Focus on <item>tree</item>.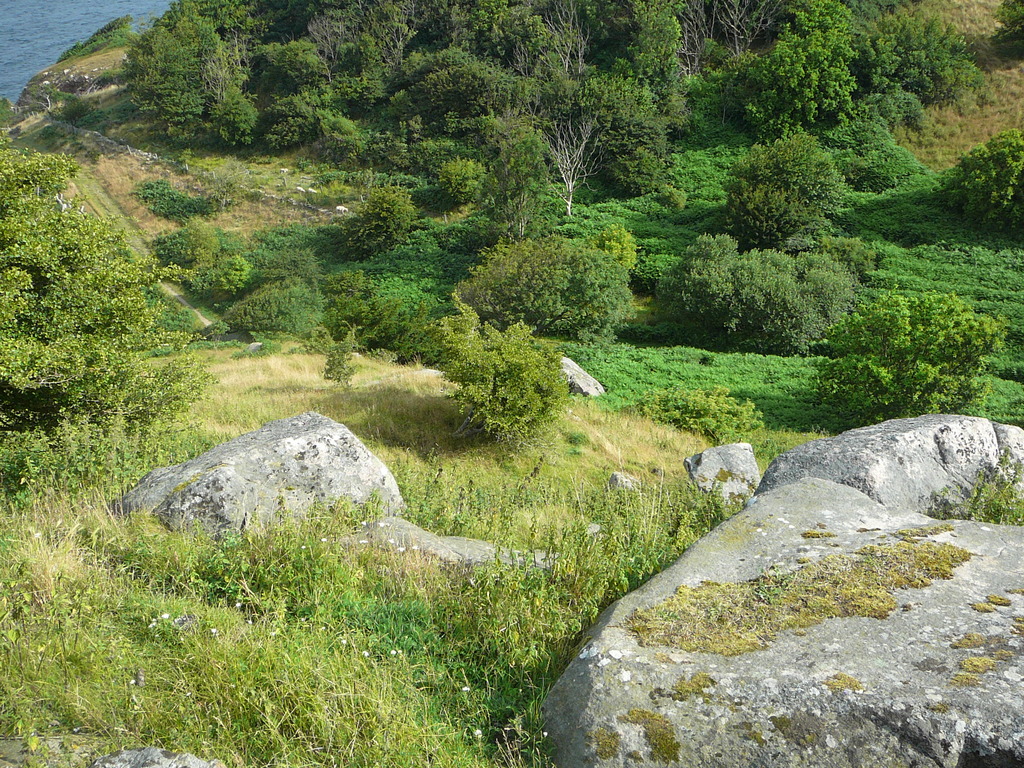
Focused at 801, 297, 1005, 417.
